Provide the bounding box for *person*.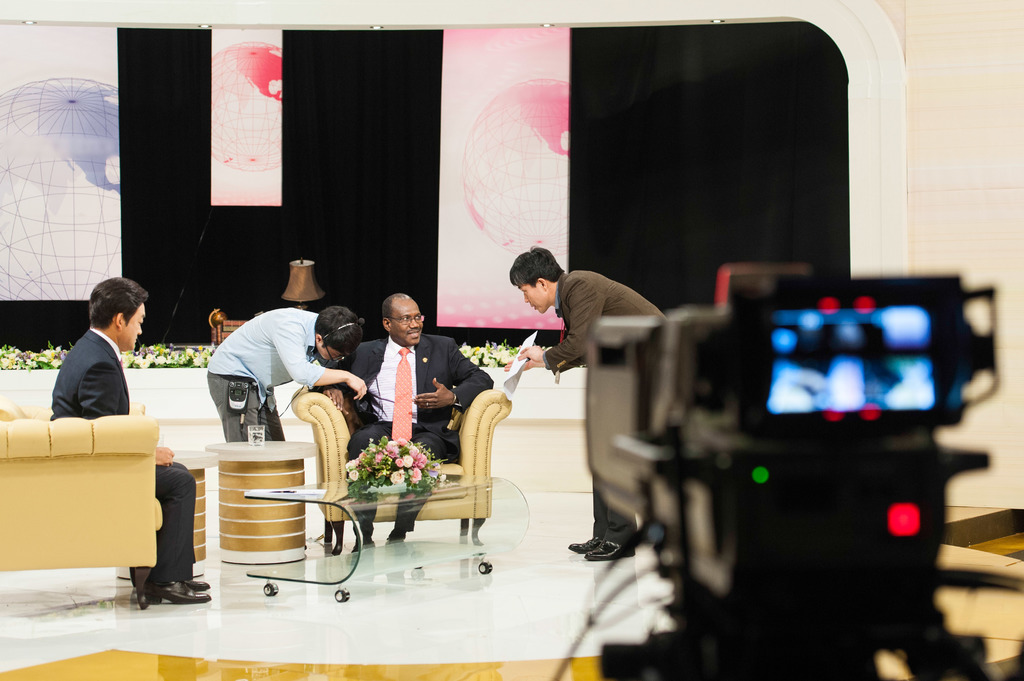
region(503, 246, 669, 566).
